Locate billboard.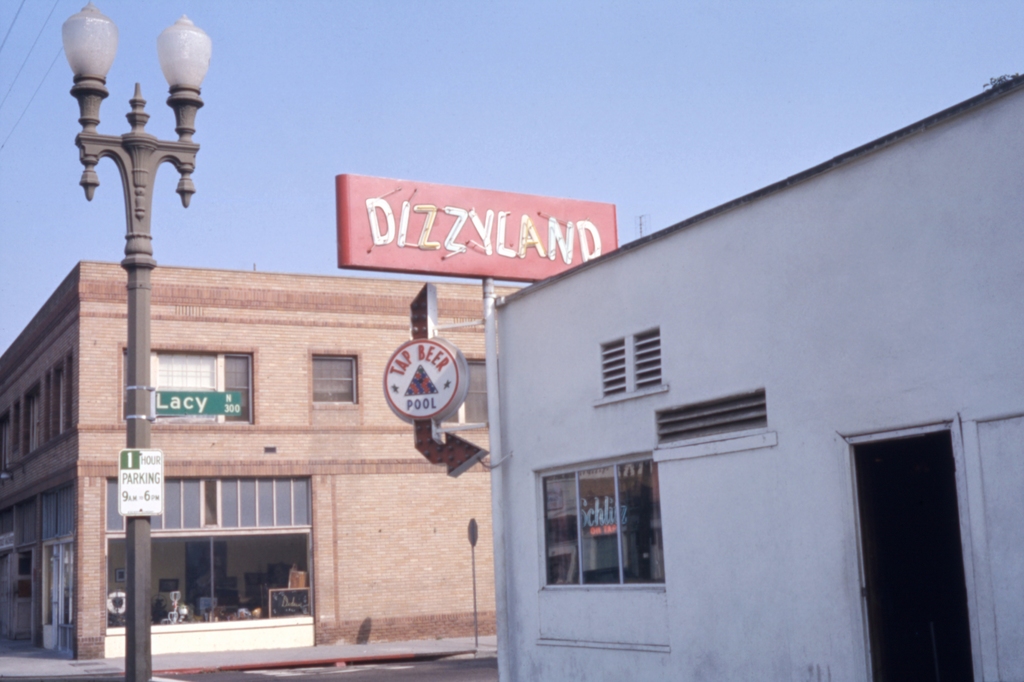
Bounding box: [332, 184, 621, 278].
